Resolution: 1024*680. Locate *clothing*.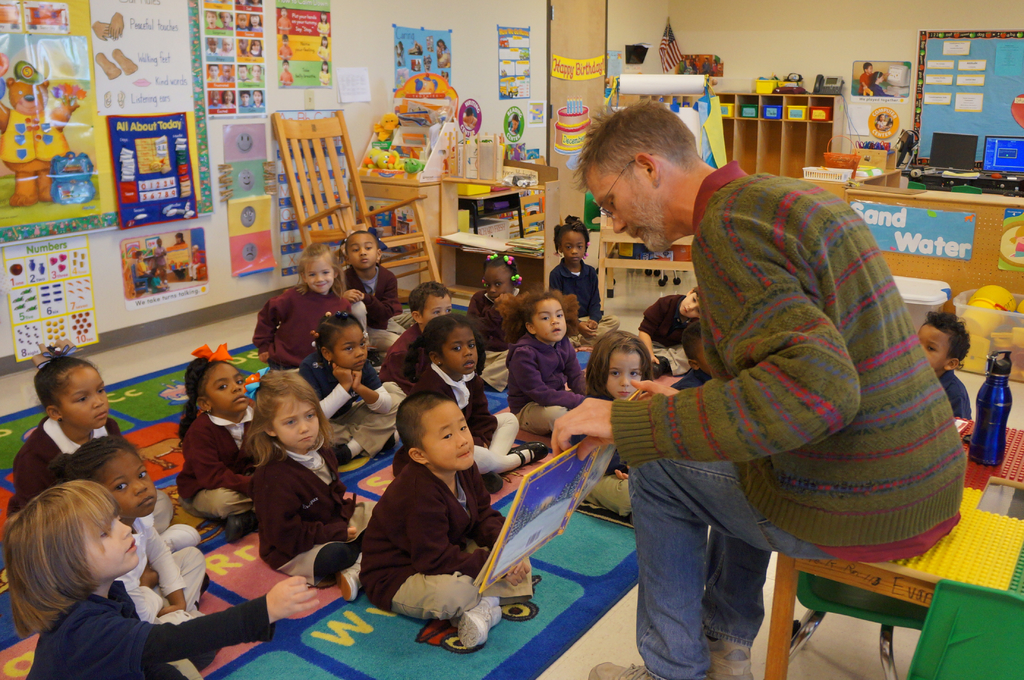
rect(547, 262, 614, 345).
